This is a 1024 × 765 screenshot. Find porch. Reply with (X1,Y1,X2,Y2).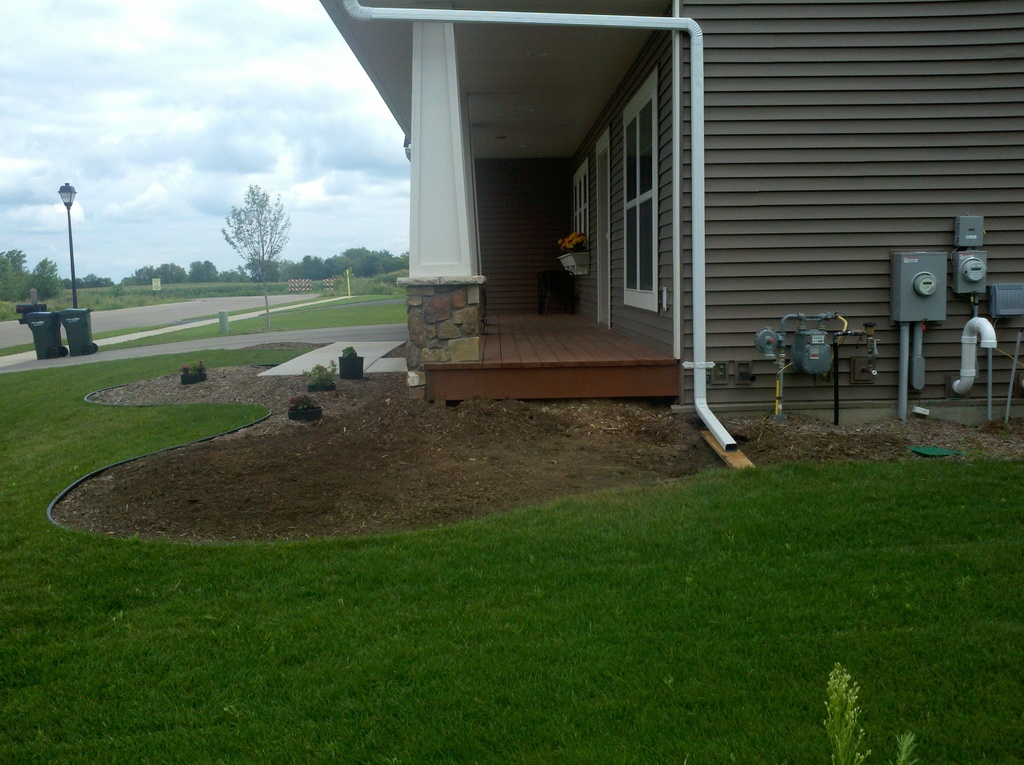
(424,306,681,398).
